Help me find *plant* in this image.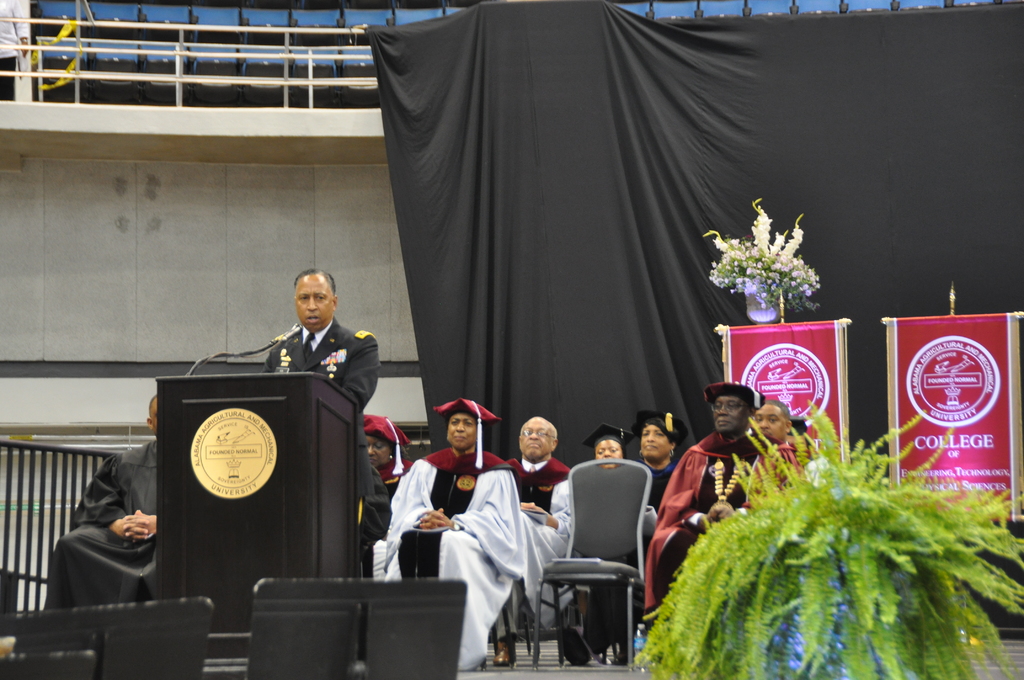
Found it: (636,398,1023,679).
